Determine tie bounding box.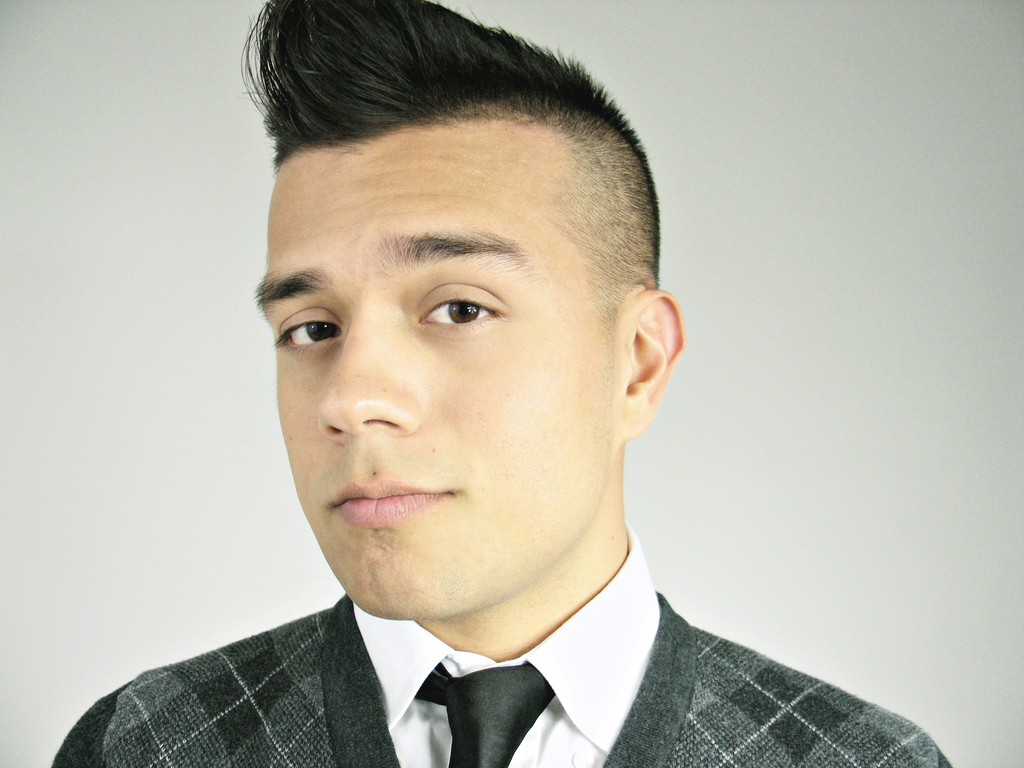
Determined: pyautogui.locateOnScreen(412, 653, 552, 767).
